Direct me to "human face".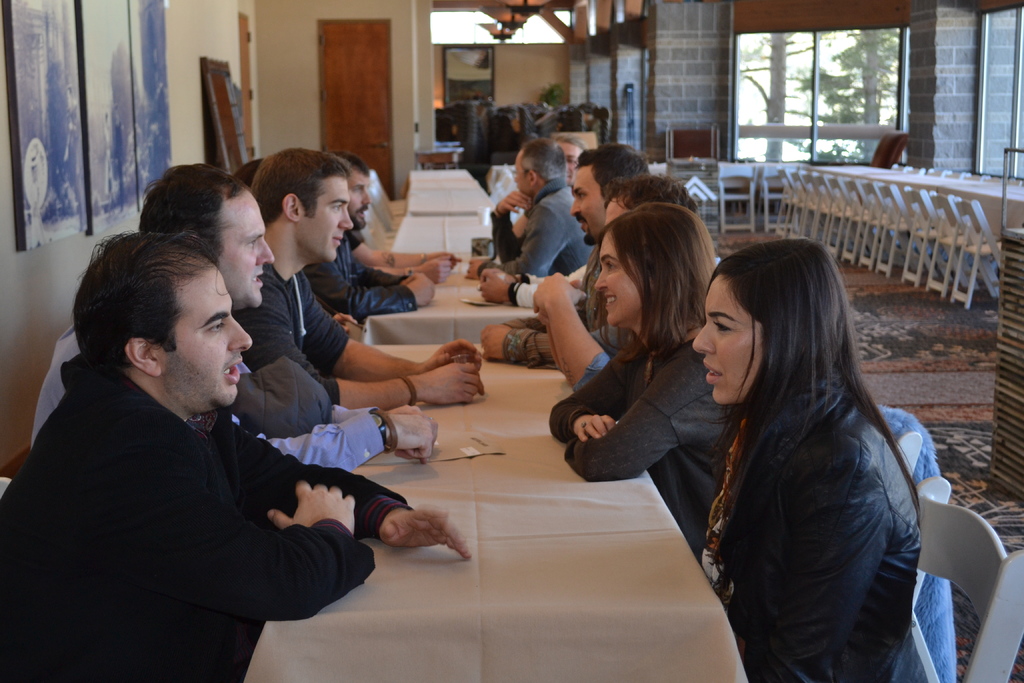
Direction: [x1=516, y1=149, x2=530, y2=194].
